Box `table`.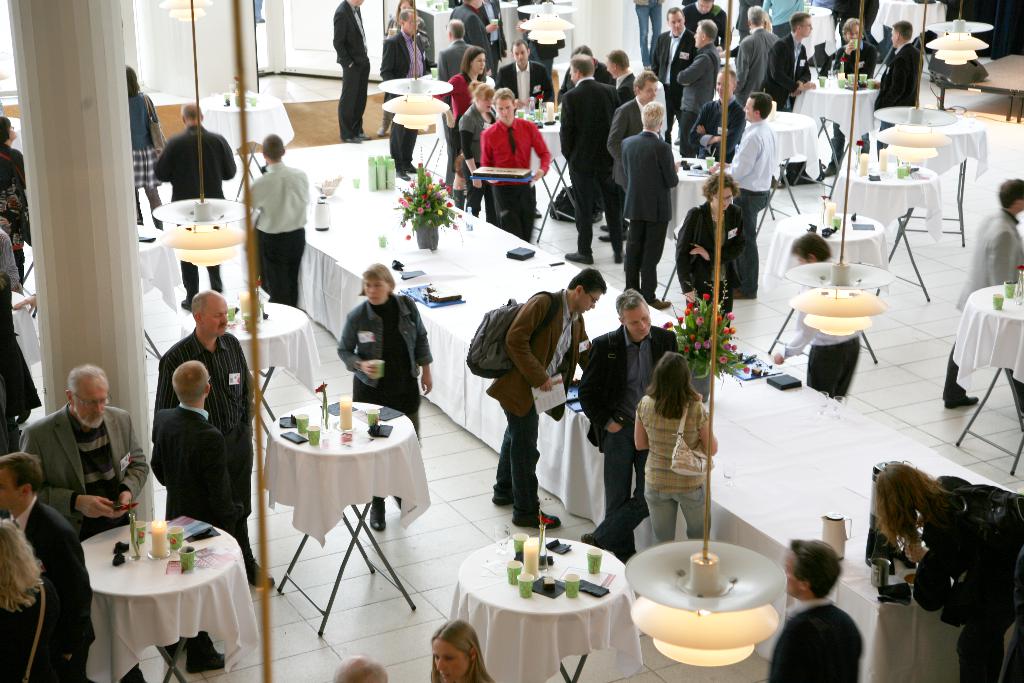
x1=802, y1=6, x2=836, y2=71.
